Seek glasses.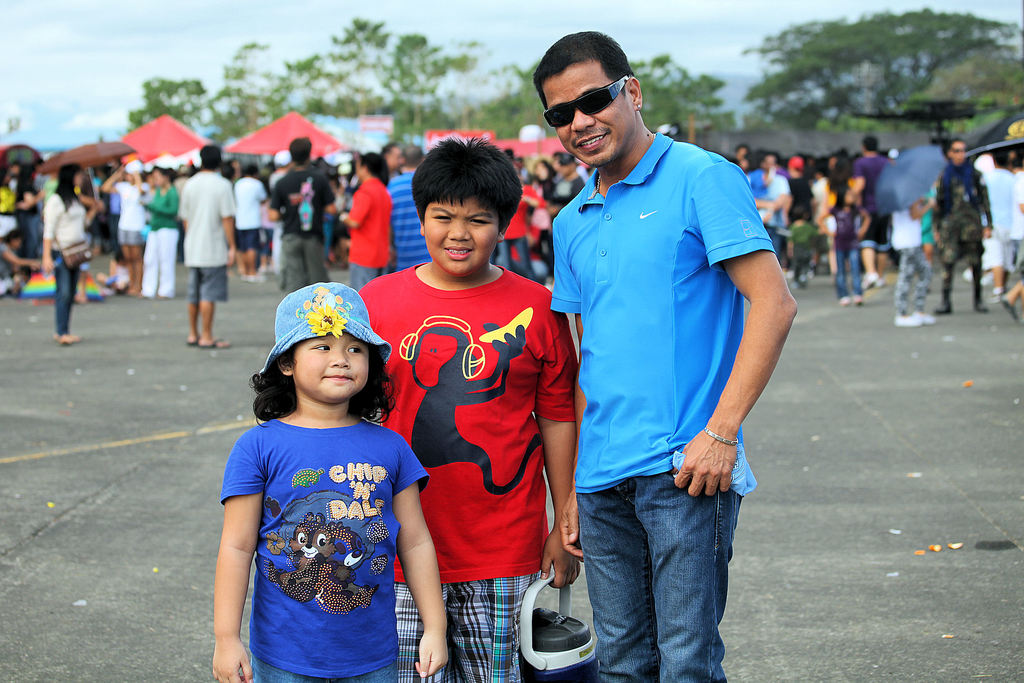
{"x1": 541, "y1": 72, "x2": 651, "y2": 122}.
